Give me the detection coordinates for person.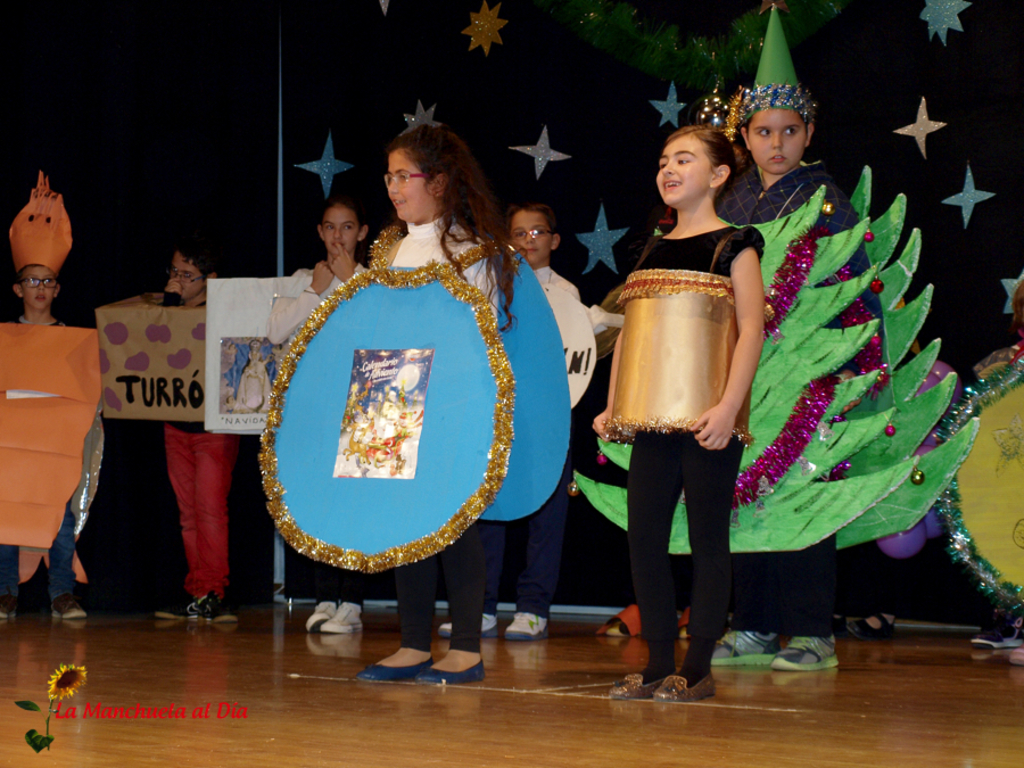
region(833, 563, 924, 641).
